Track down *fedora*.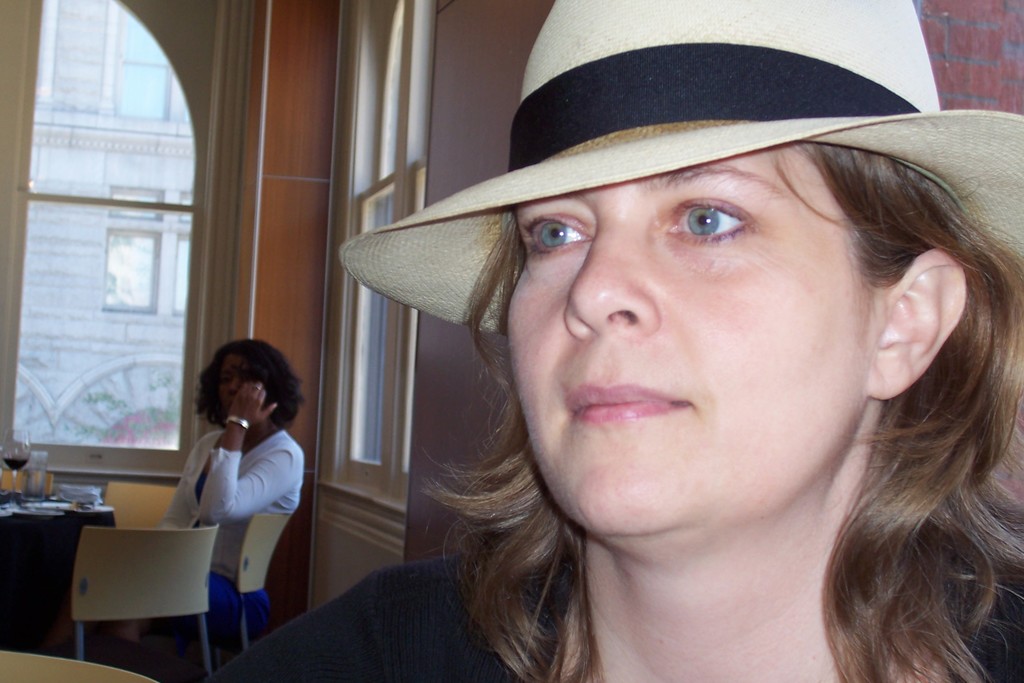
Tracked to <box>339,0,1023,338</box>.
